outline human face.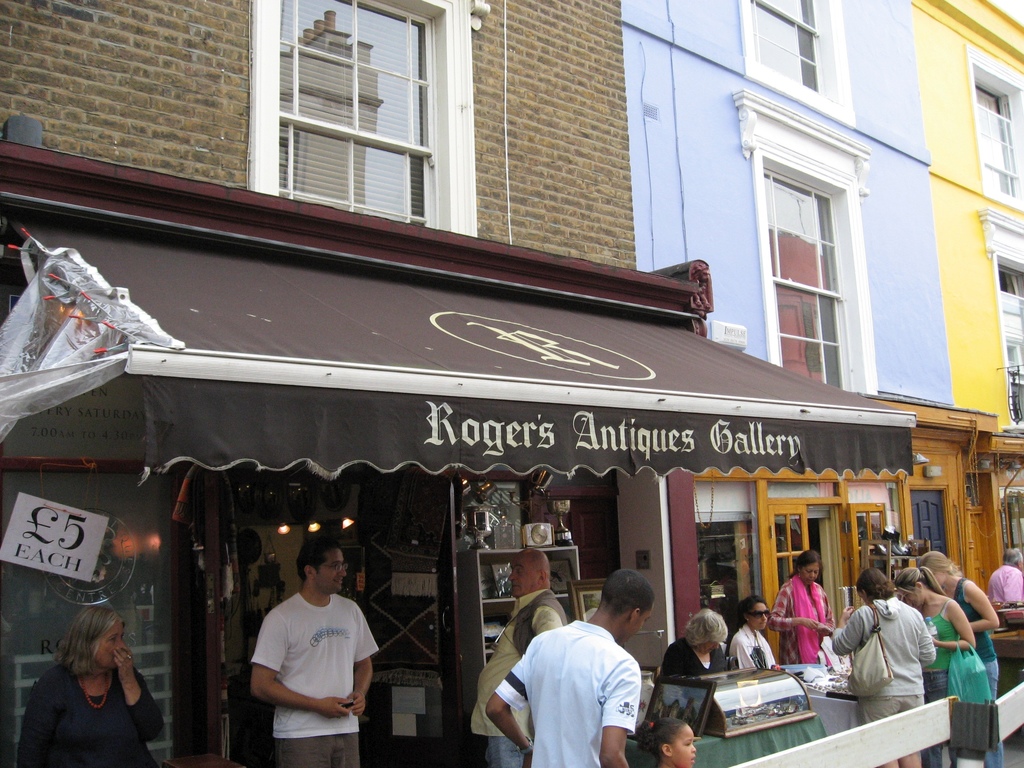
Outline: Rect(316, 549, 345, 589).
